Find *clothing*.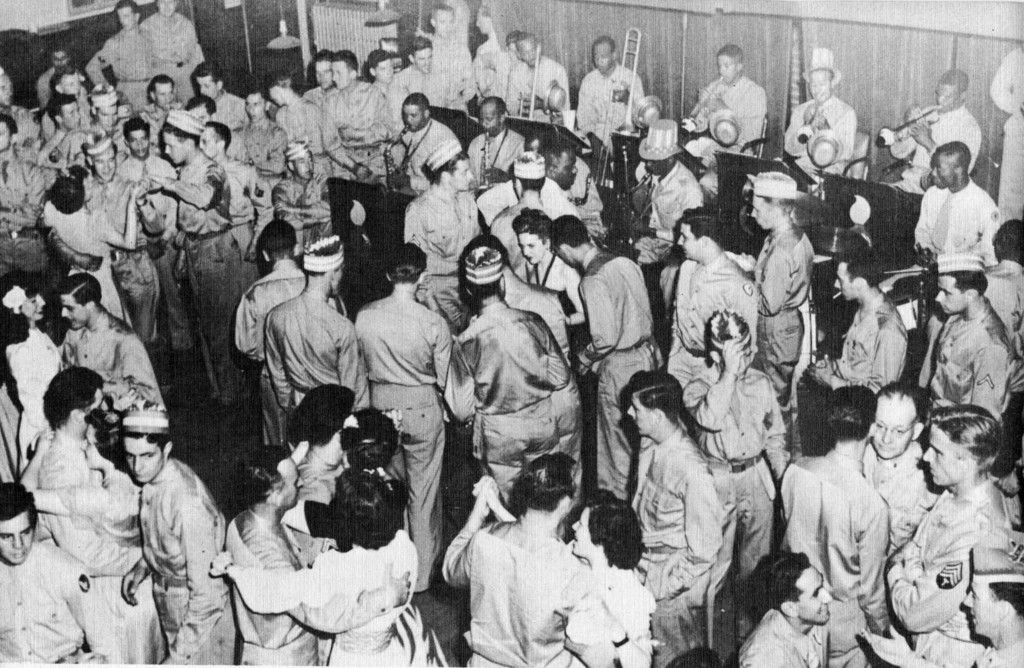
x1=557, y1=565, x2=662, y2=667.
